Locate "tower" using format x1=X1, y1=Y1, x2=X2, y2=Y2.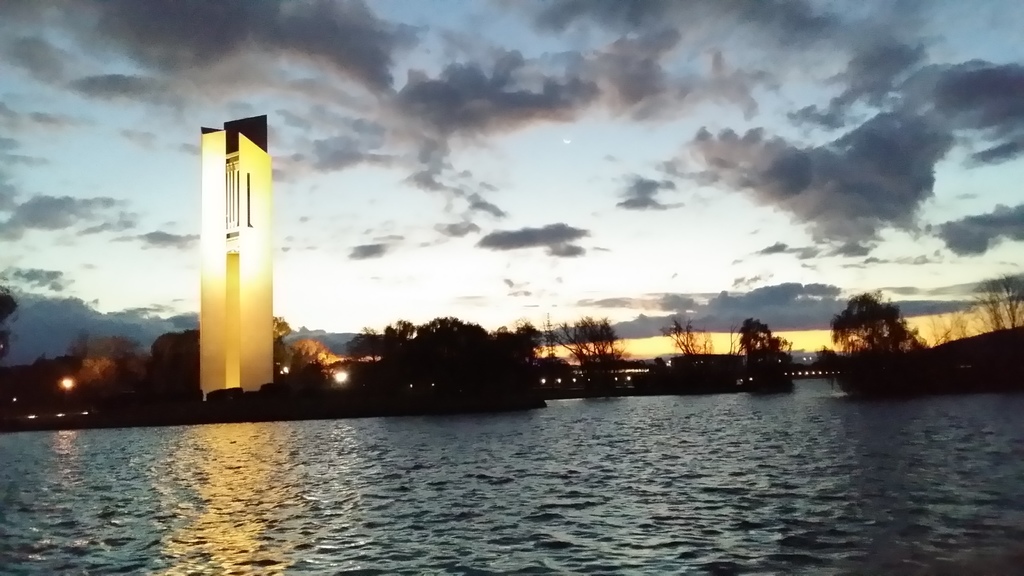
x1=182, y1=99, x2=278, y2=387.
